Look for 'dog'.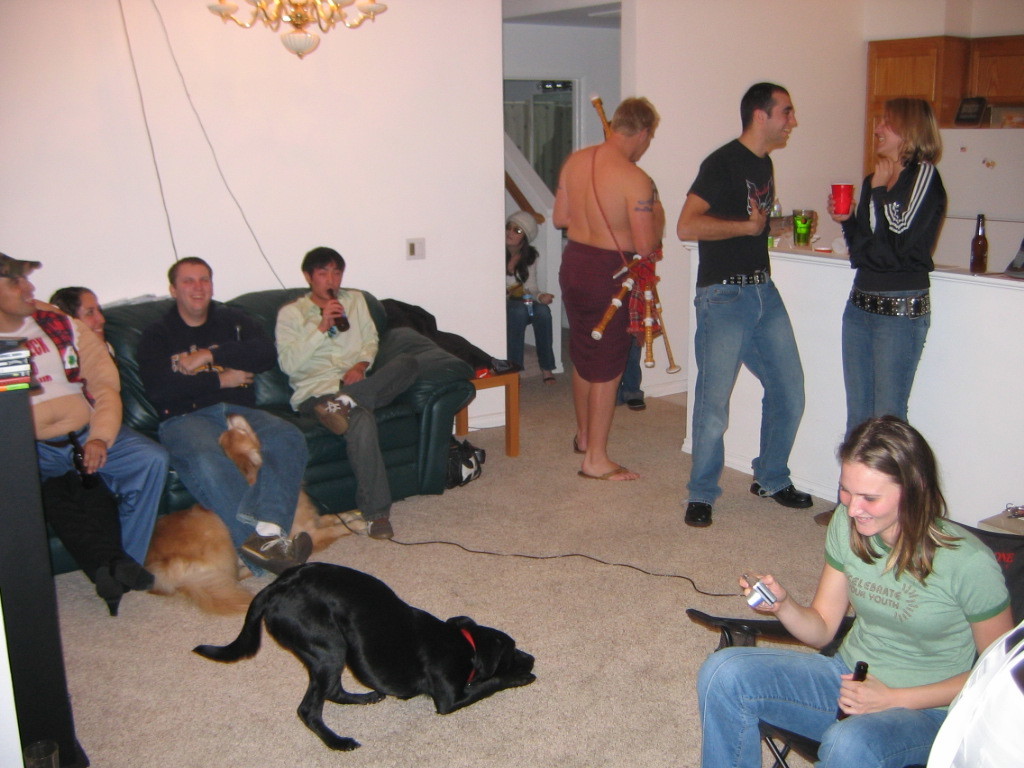
Found: (190, 564, 536, 753).
